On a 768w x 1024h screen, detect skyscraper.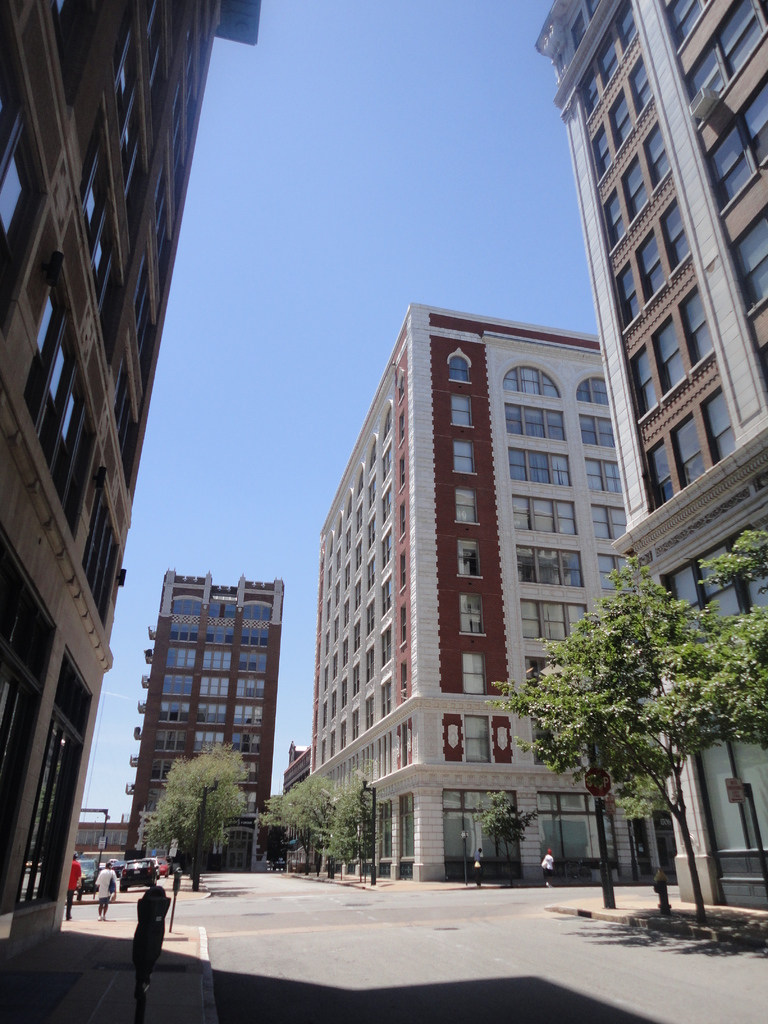
[3, 0, 241, 863].
